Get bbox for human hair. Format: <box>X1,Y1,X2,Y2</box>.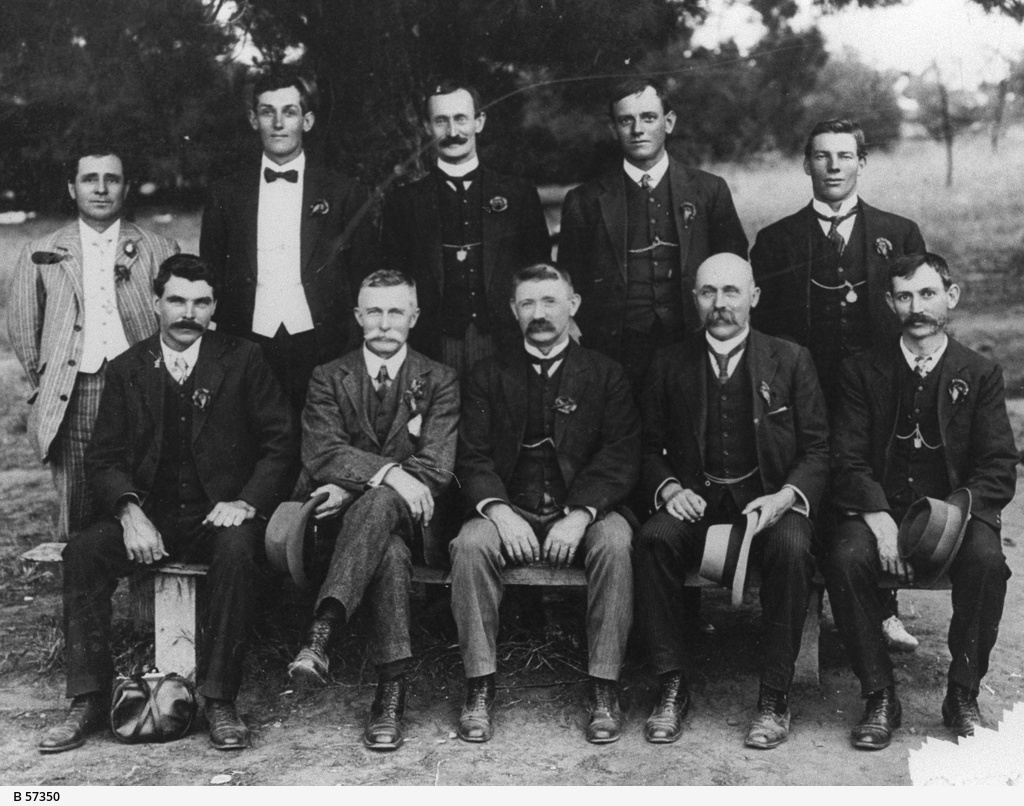
<box>887,250,953,302</box>.
